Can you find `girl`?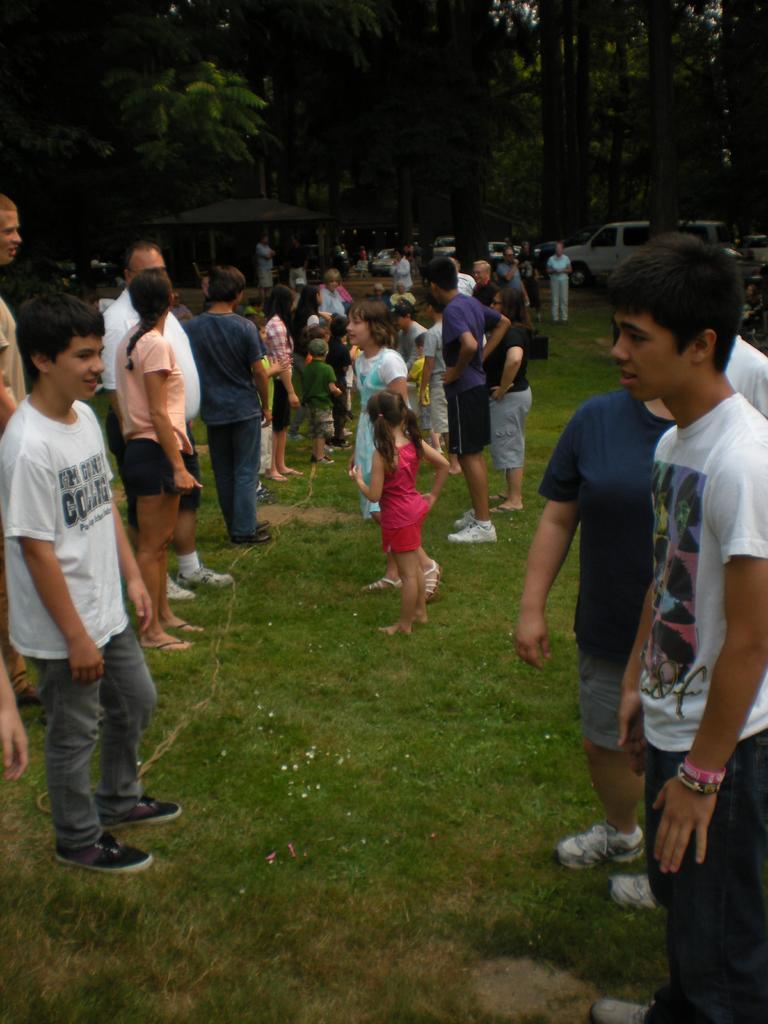
Yes, bounding box: Rect(96, 250, 211, 651).
